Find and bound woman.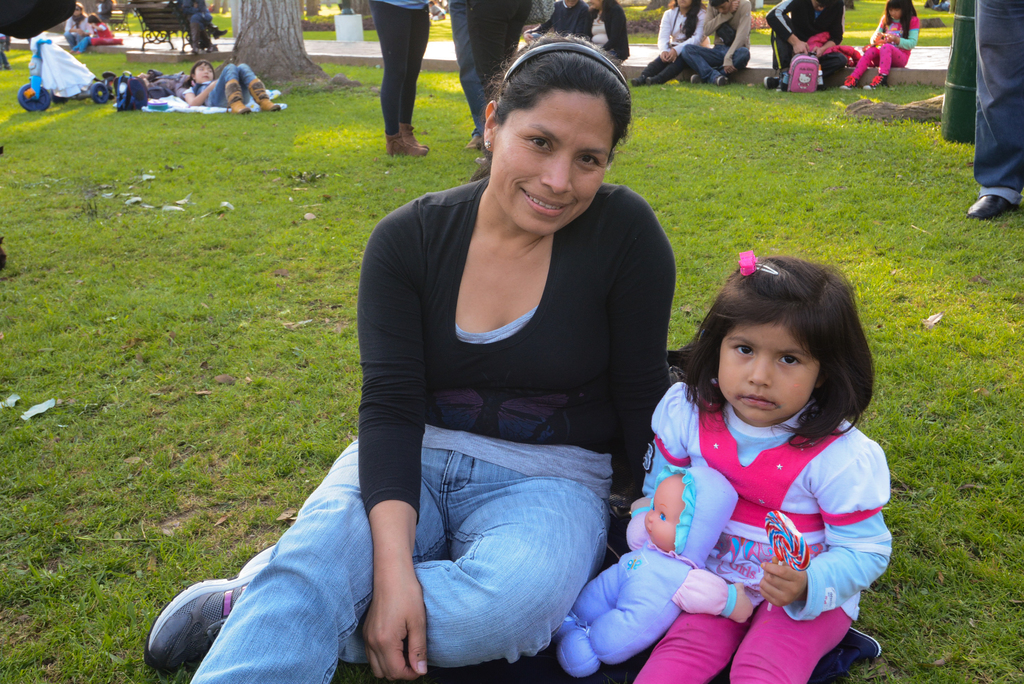
Bound: bbox(626, 0, 707, 90).
